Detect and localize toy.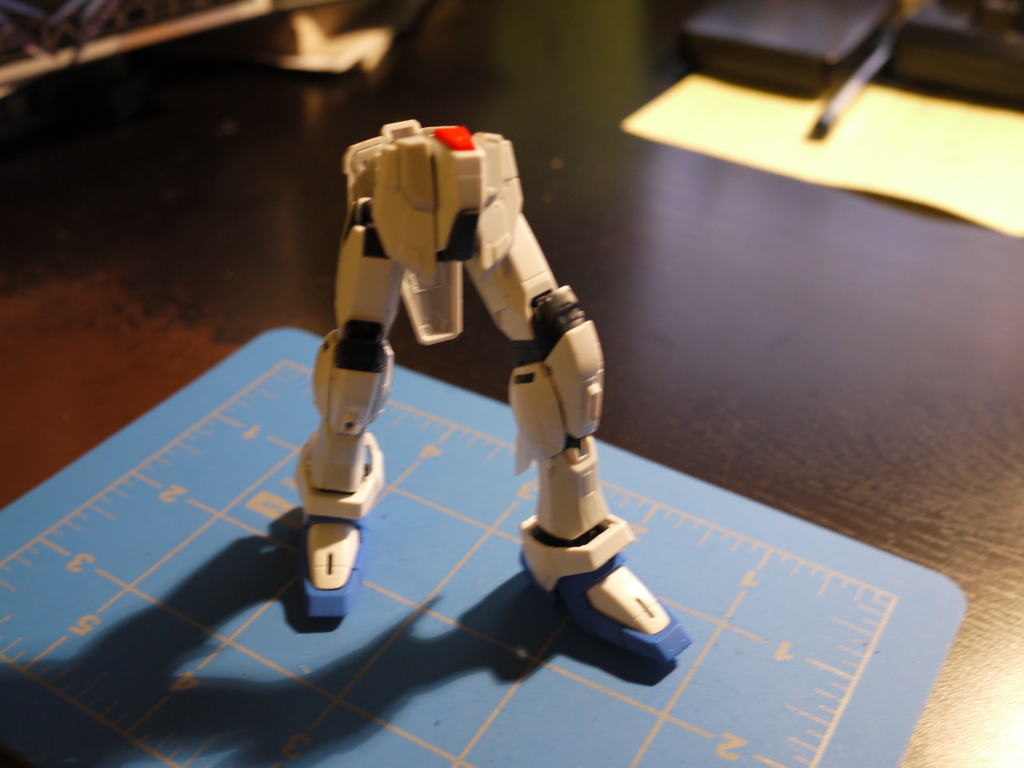
Localized at crop(277, 102, 638, 597).
